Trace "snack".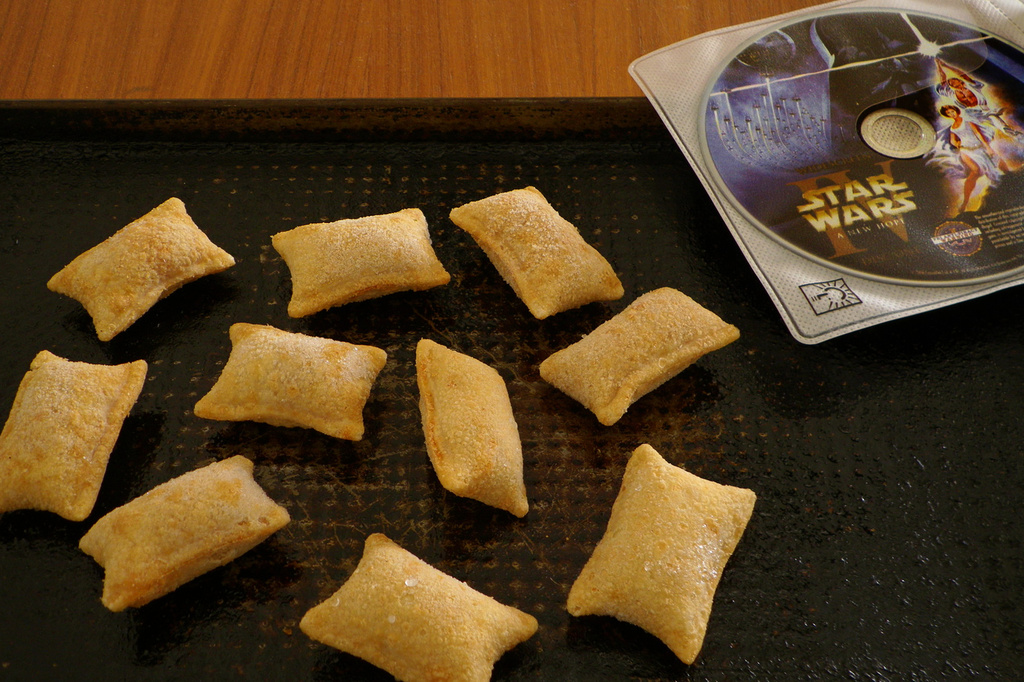
Traced to rect(194, 319, 389, 436).
